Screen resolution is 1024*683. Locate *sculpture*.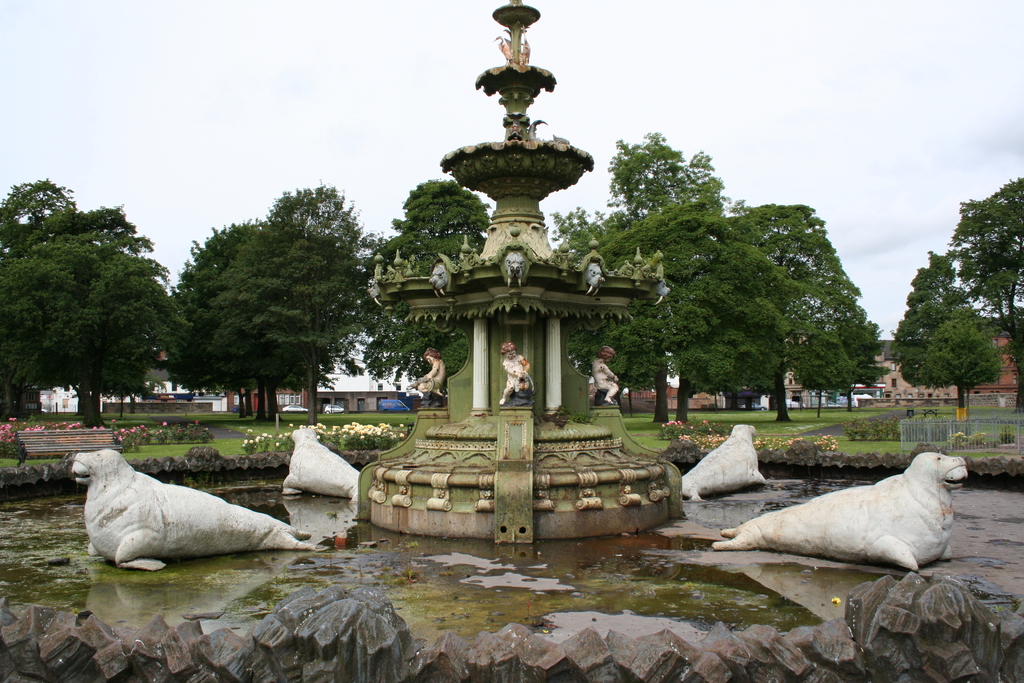
[x1=412, y1=349, x2=446, y2=409].
